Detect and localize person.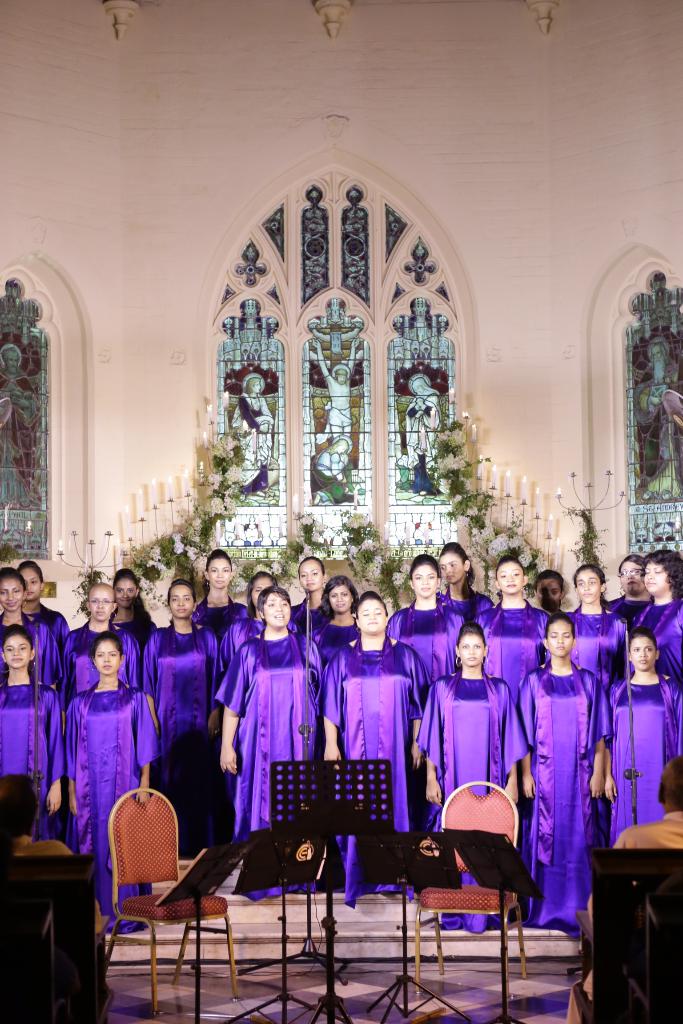
Localized at (110, 567, 160, 666).
